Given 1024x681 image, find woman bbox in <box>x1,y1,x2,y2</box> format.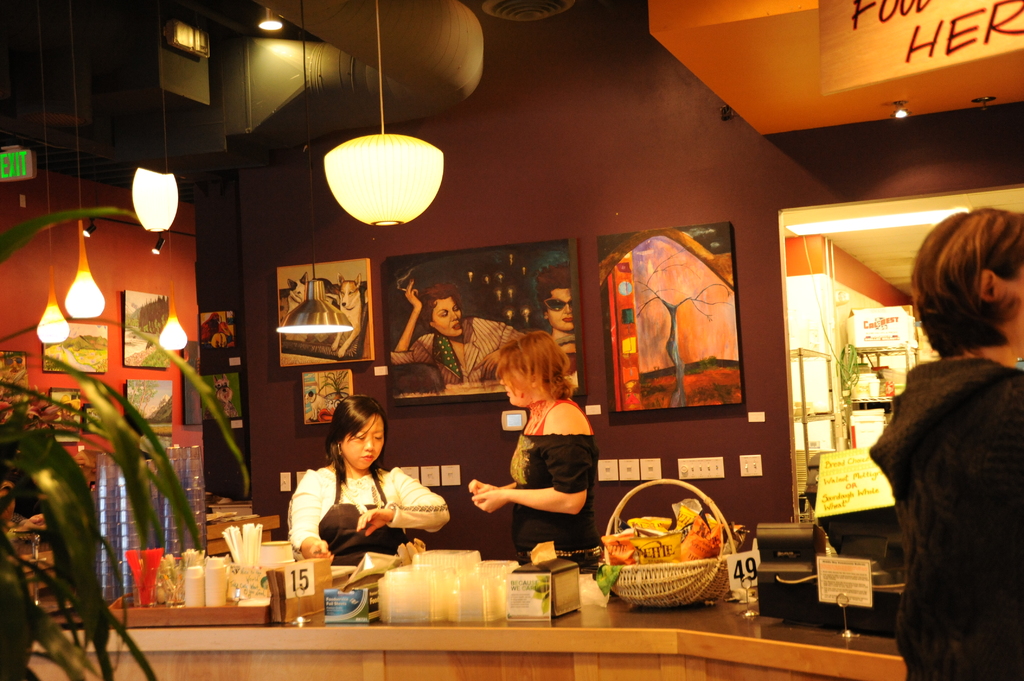
<box>545,262,582,397</box>.
